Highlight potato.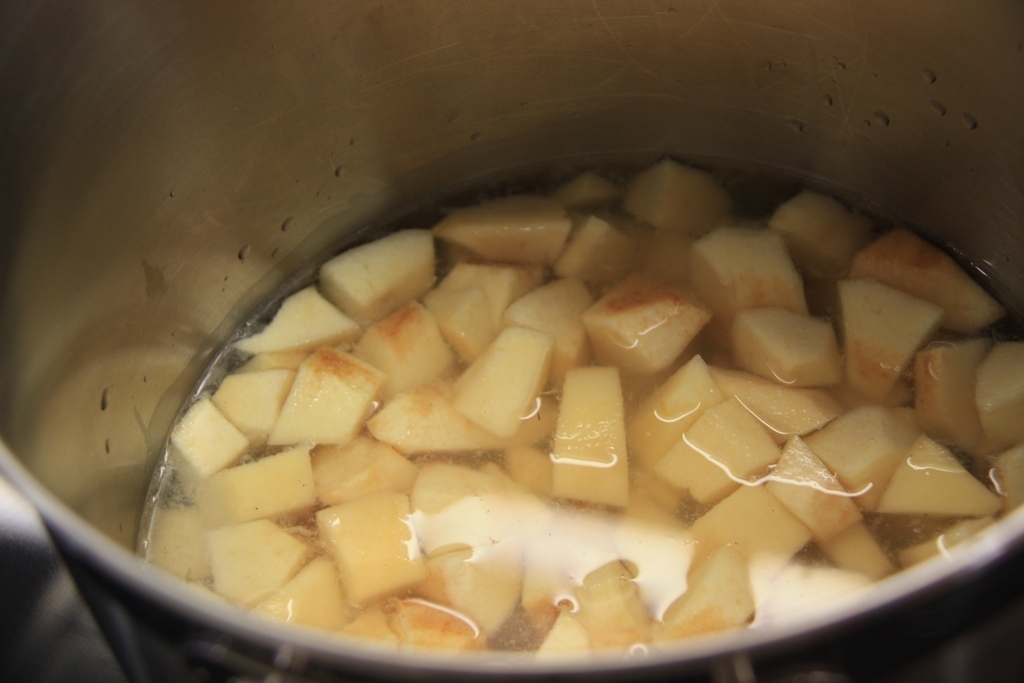
Highlighted region: {"x1": 145, "y1": 159, "x2": 1023, "y2": 652}.
